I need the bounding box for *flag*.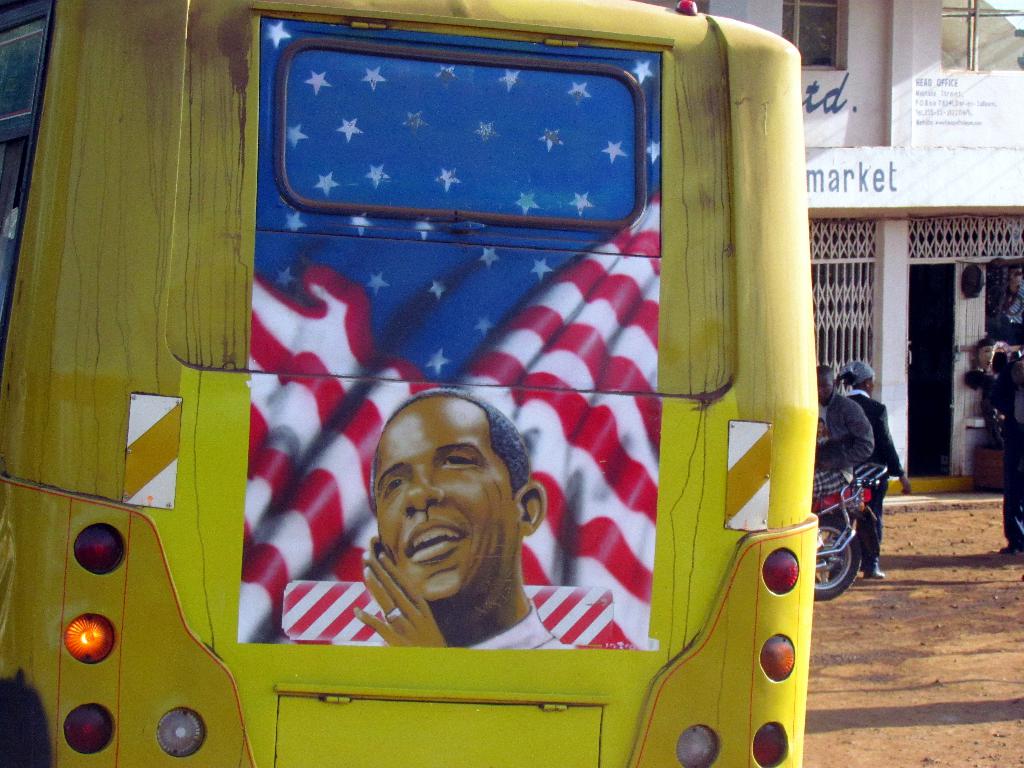
Here it is: (x1=236, y1=20, x2=662, y2=658).
